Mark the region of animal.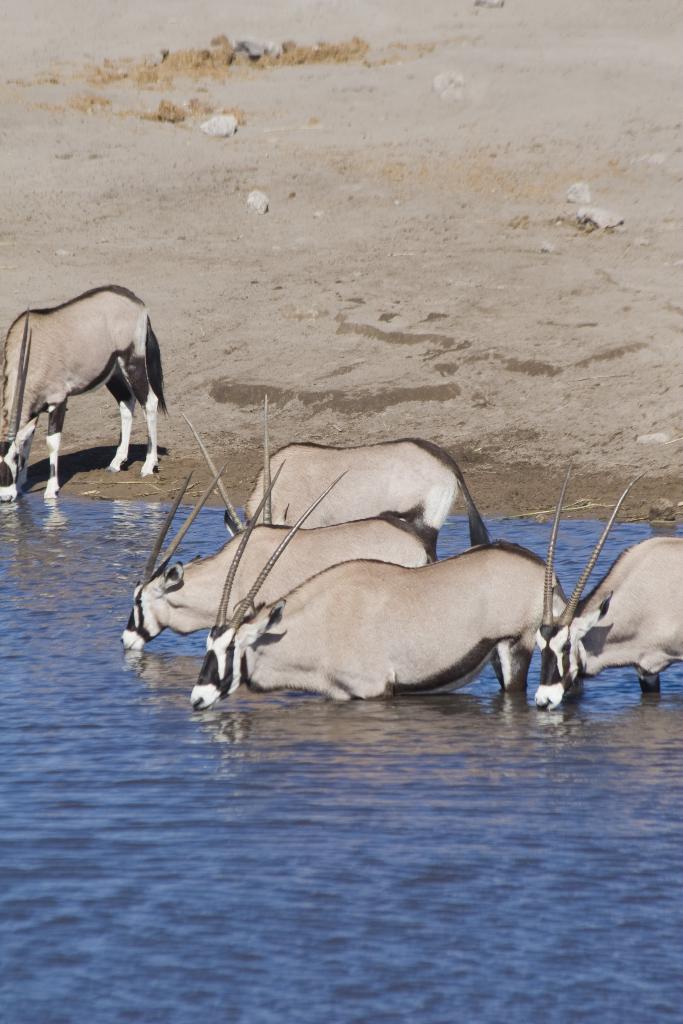
Region: (left=178, top=409, right=497, bottom=542).
